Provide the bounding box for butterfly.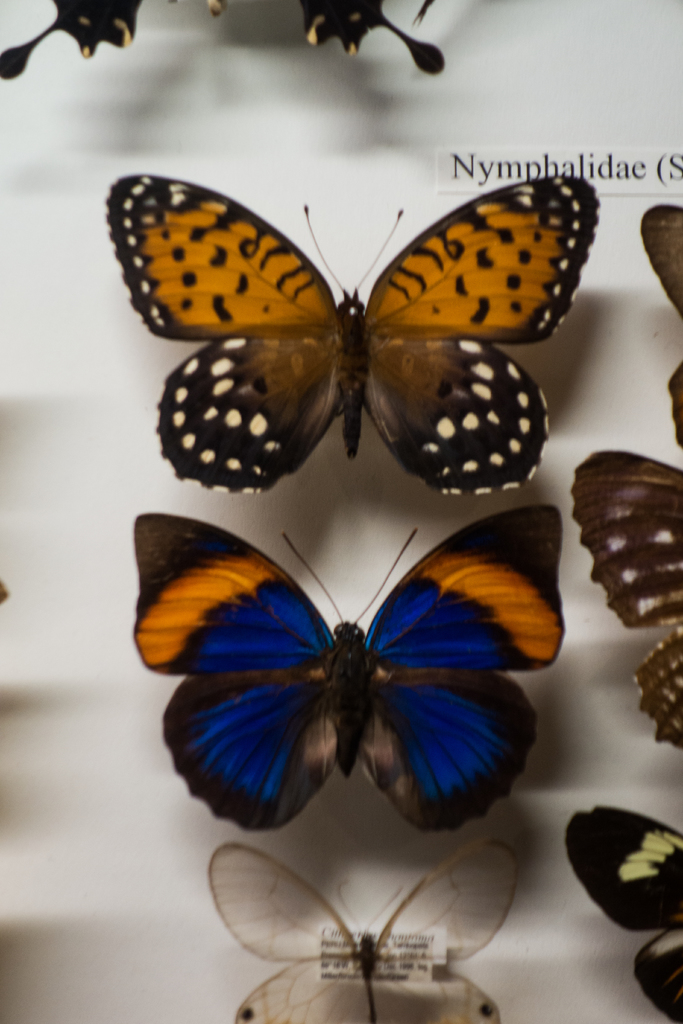
{"left": 212, "top": 824, "right": 518, "bottom": 1021}.
